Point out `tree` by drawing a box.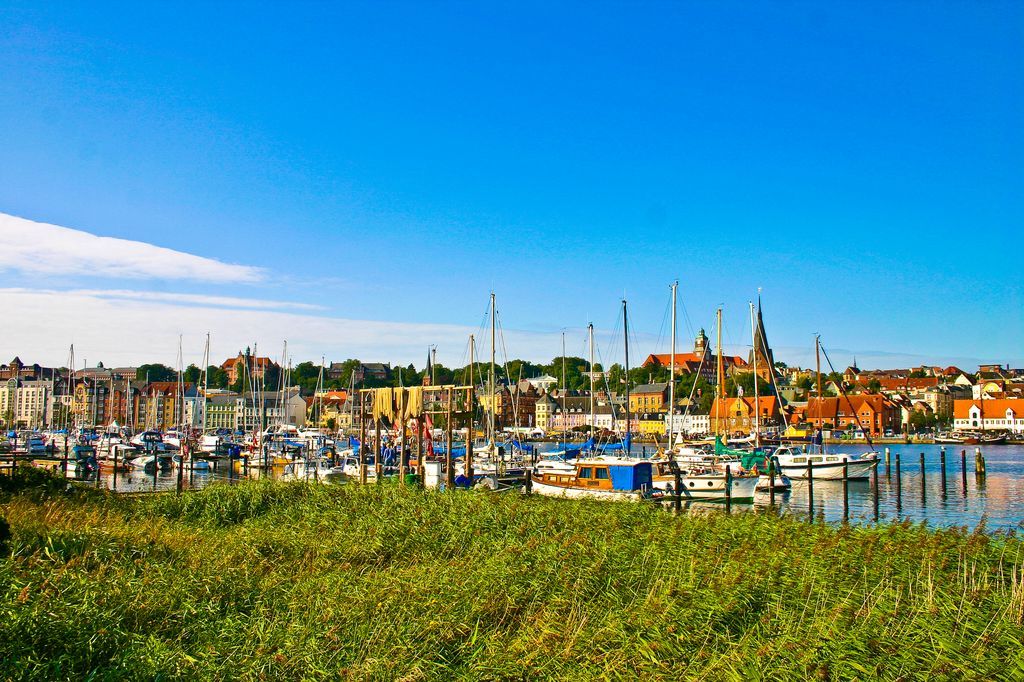
bbox=[230, 361, 250, 395].
